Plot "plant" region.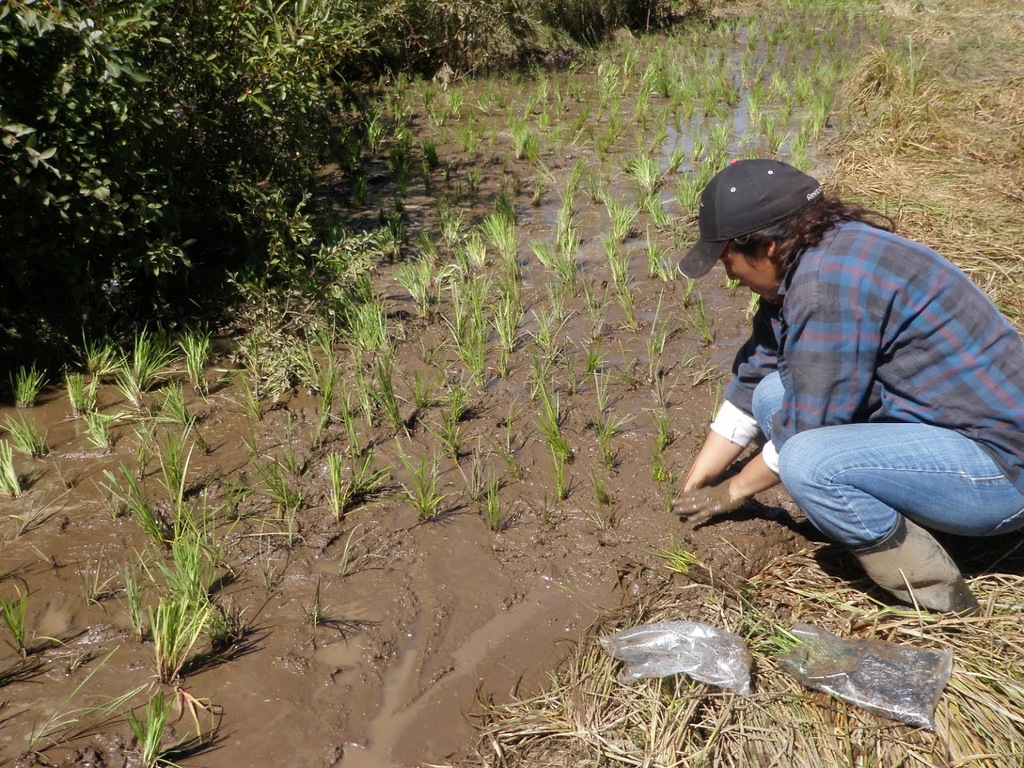
Plotted at 322/442/388/526.
